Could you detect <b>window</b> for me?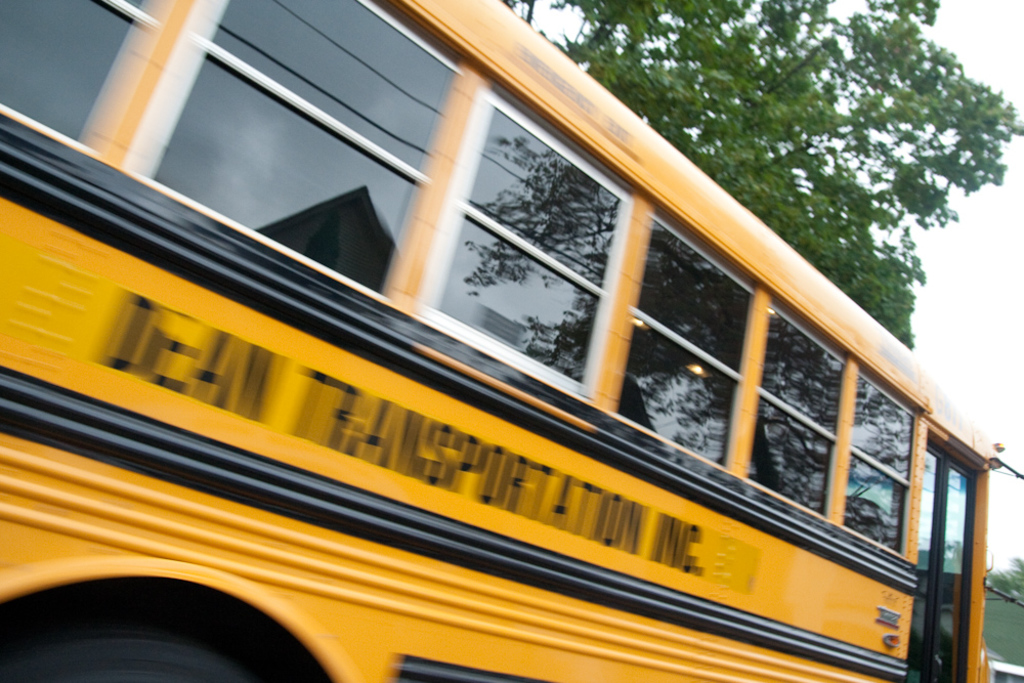
Detection result: BBox(0, 0, 145, 152).
